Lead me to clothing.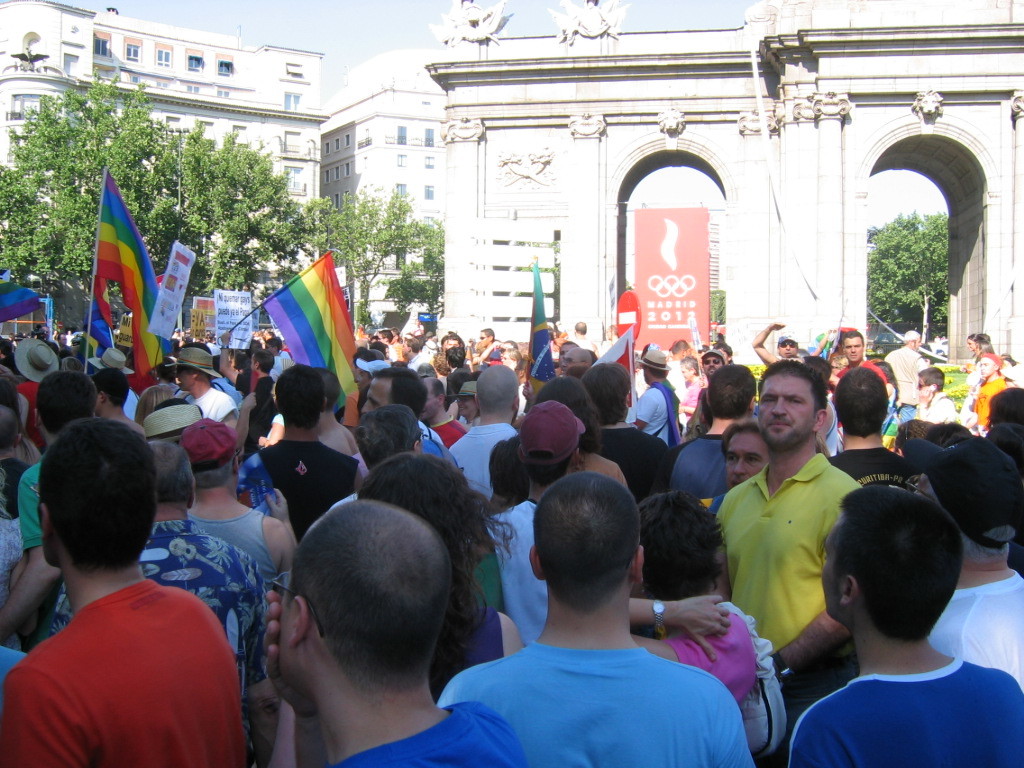
Lead to bbox=(715, 450, 861, 767).
